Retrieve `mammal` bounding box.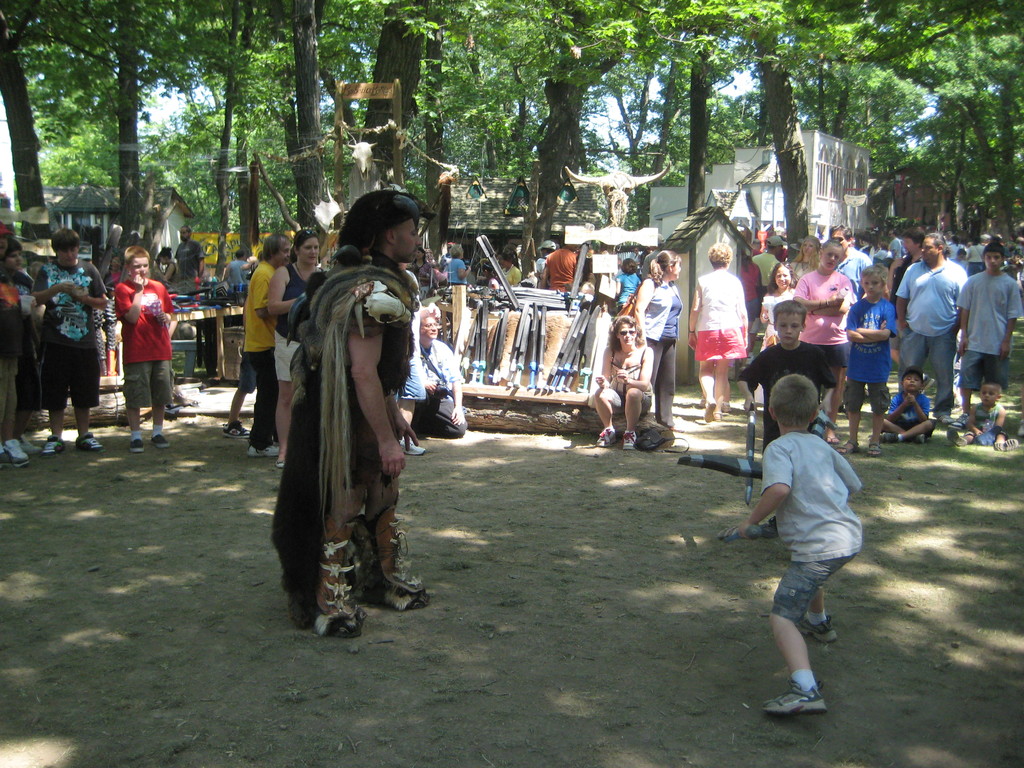
Bounding box: x1=612, y1=256, x2=625, y2=305.
